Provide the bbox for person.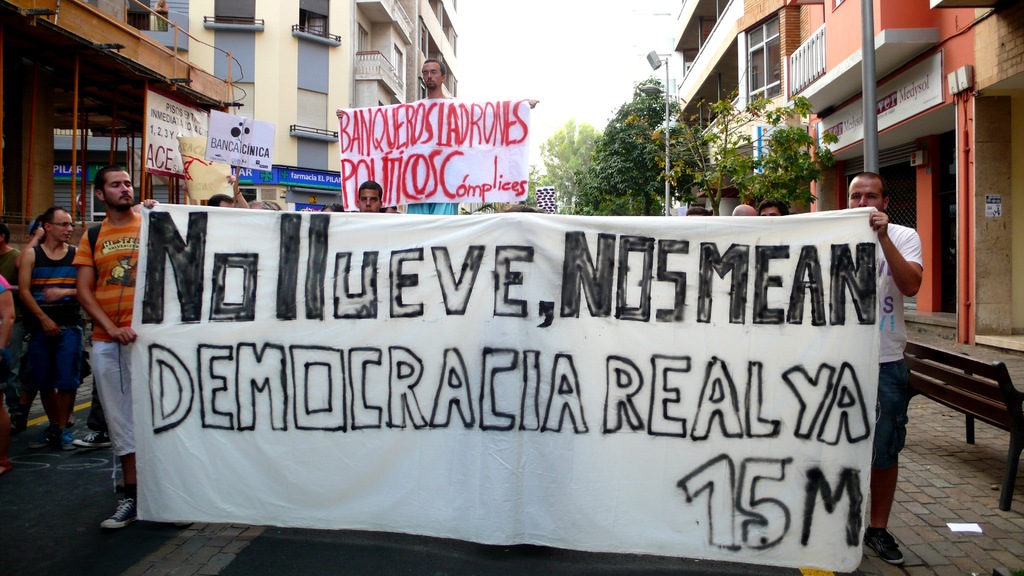
[355, 182, 390, 213].
